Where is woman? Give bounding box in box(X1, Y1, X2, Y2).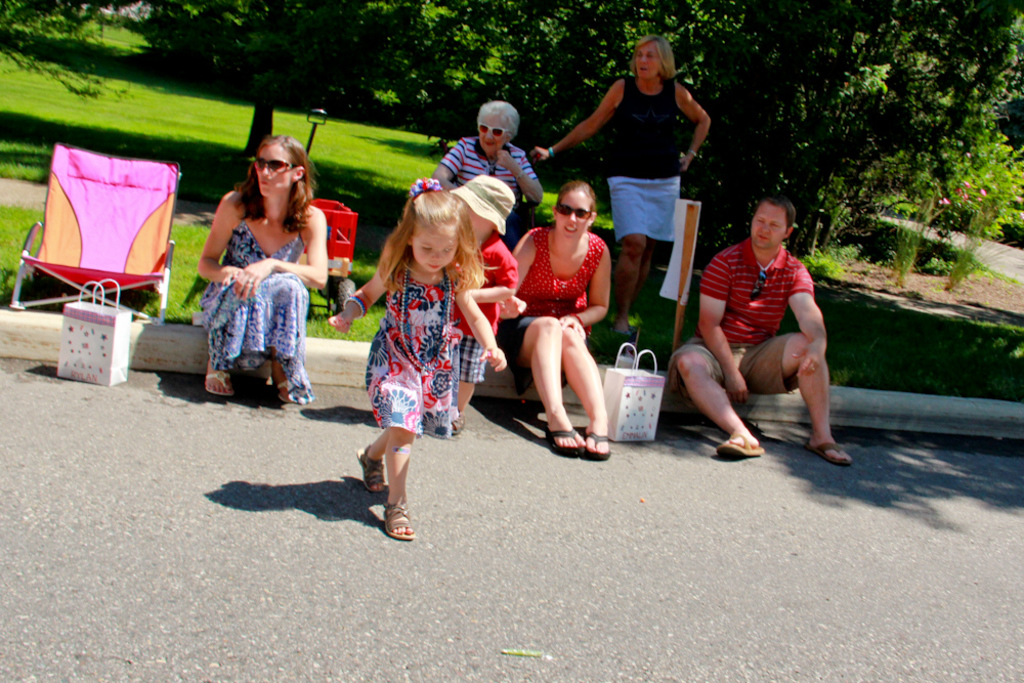
box(508, 160, 614, 471).
